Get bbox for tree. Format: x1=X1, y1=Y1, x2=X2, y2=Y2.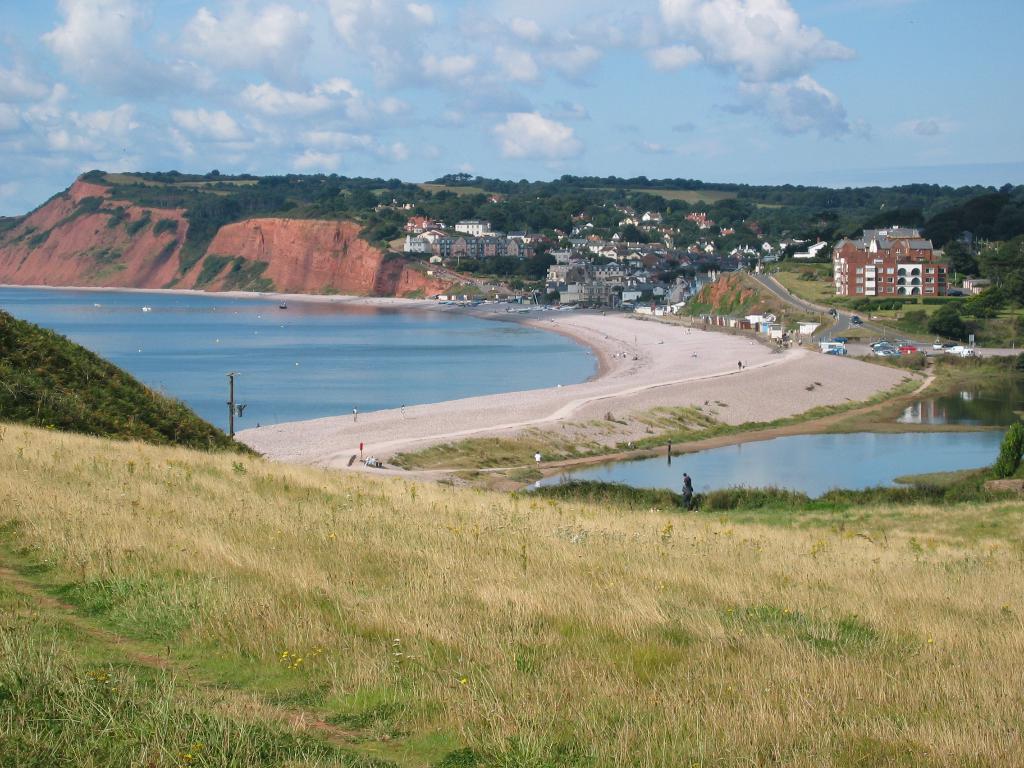
x1=812, y1=243, x2=834, y2=257.
